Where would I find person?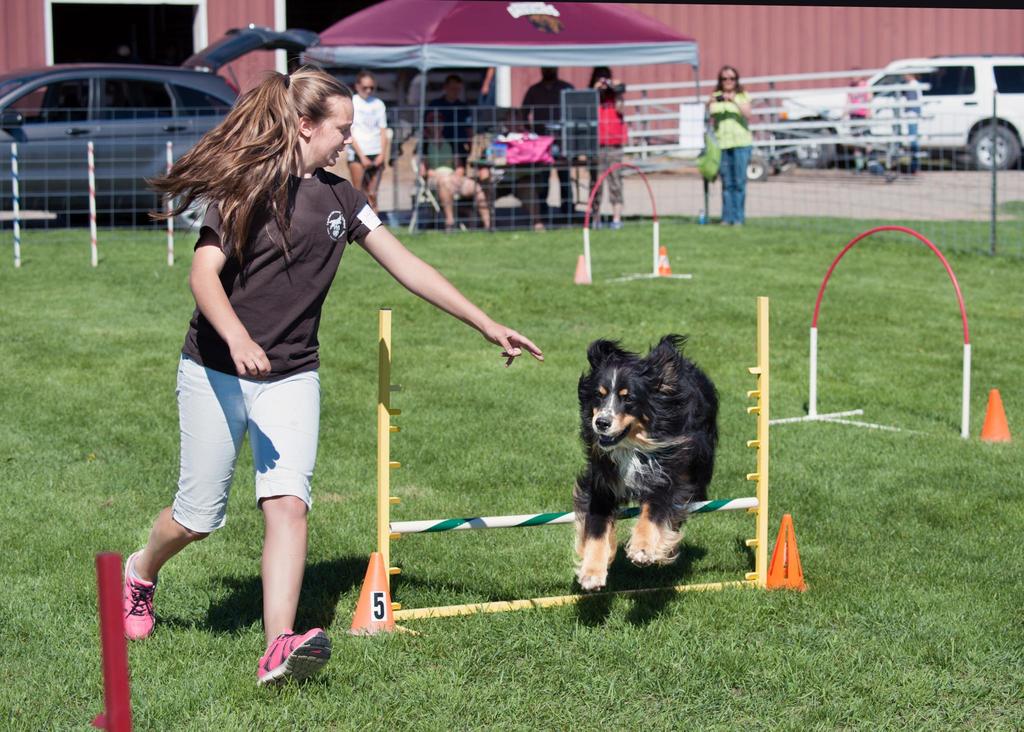
At bbox=[840, 66, 879, 176].
